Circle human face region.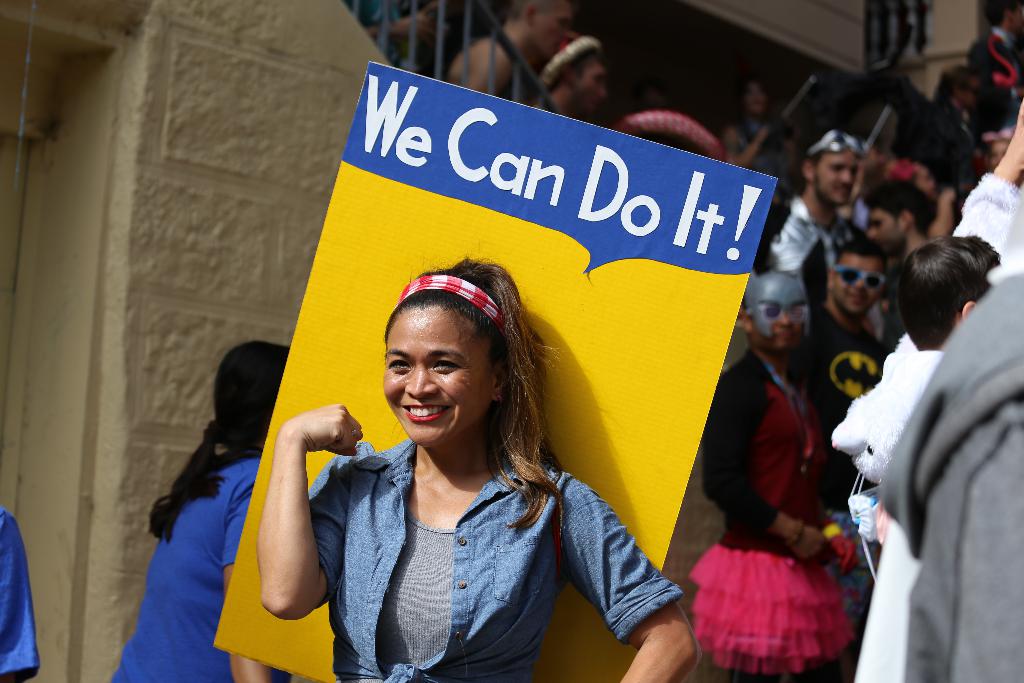
Region: detection(380, 298, 499, 452).
